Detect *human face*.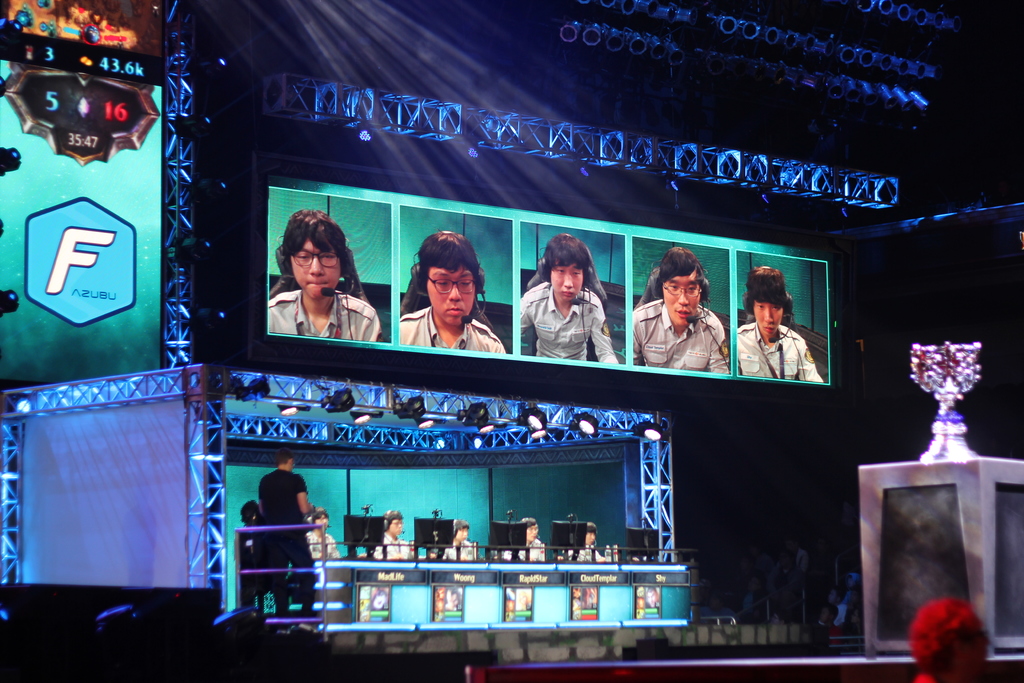
Detected at left=424, top=266, right=476, bottom=331.
